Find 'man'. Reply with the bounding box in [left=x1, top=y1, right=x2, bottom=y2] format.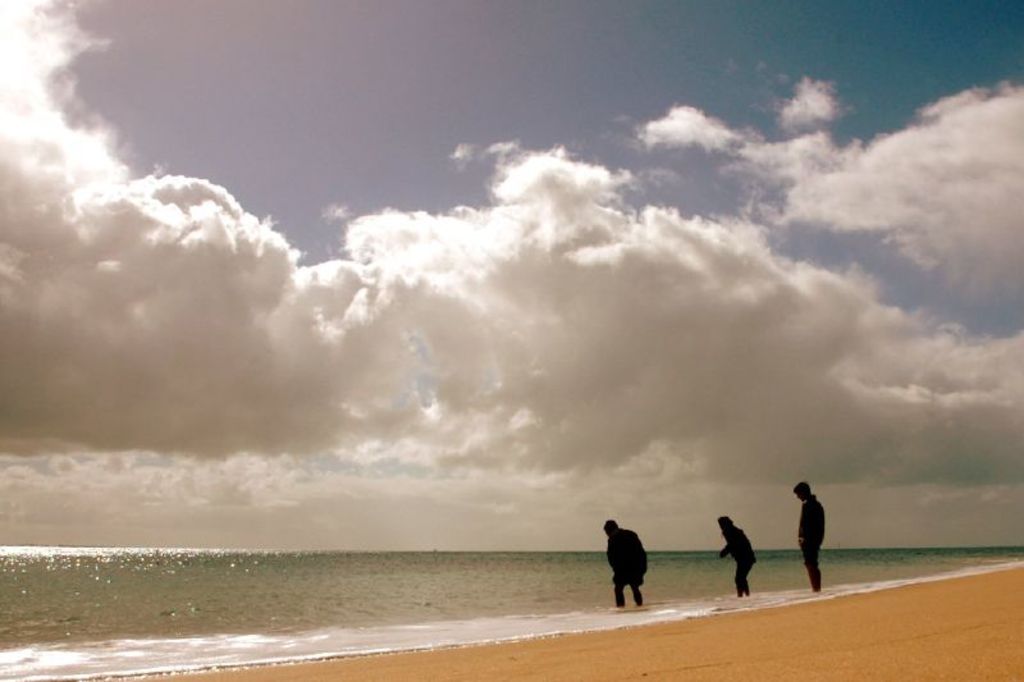
[left=602, top=518, right=653, bottom=610].
